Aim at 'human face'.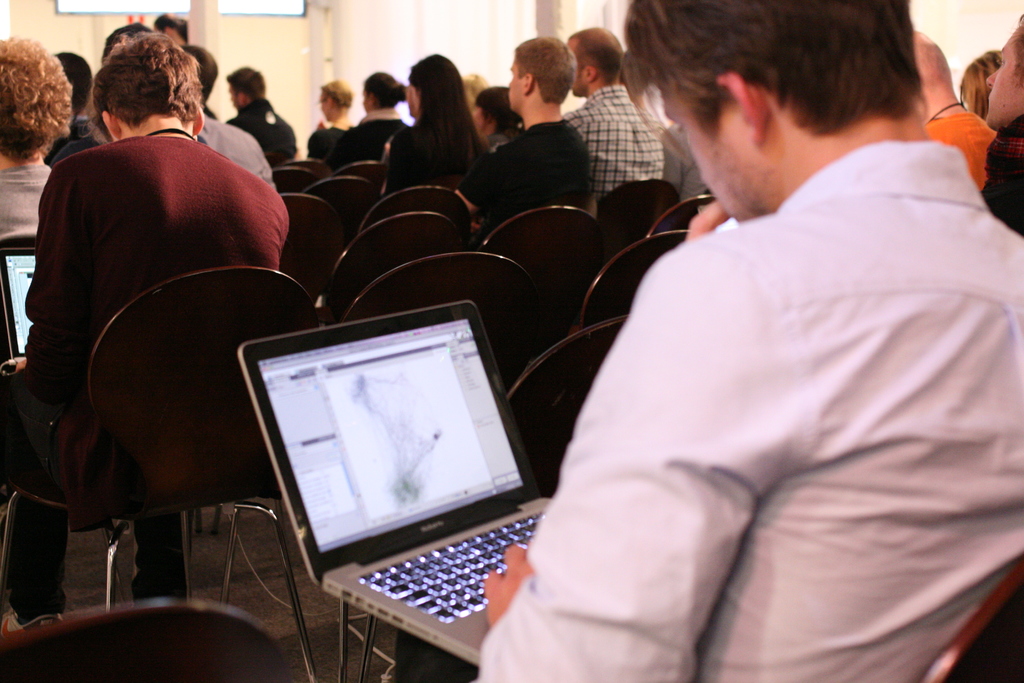
Aimed at pyautogui.locateOnScreen(506, 57, 525, 110).
